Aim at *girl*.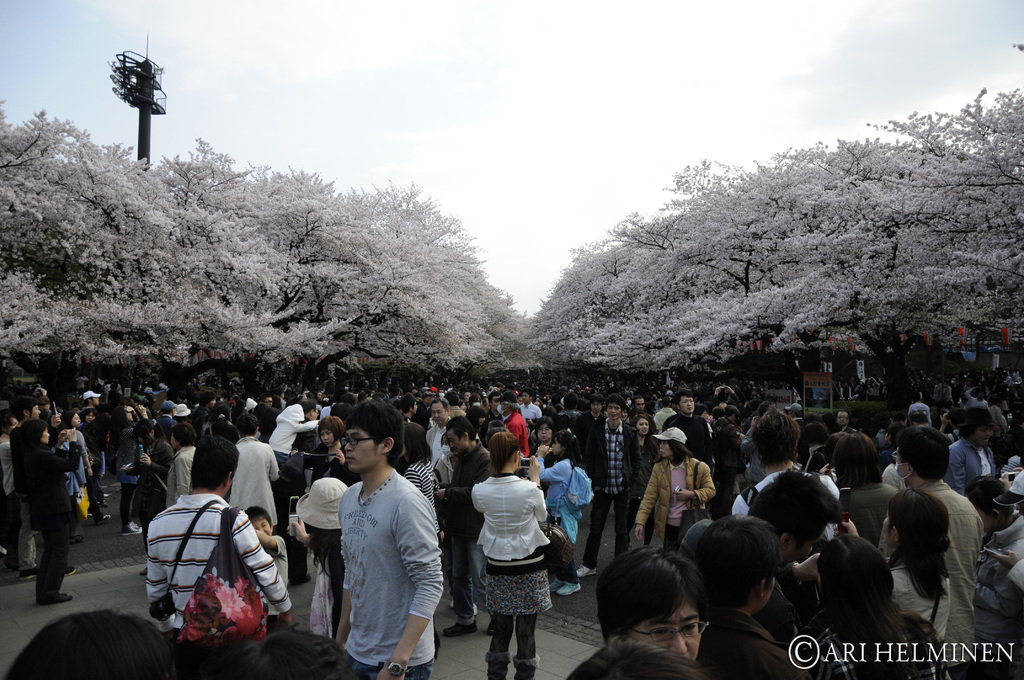
Aimed at <box>536,423,583,597</box>.
